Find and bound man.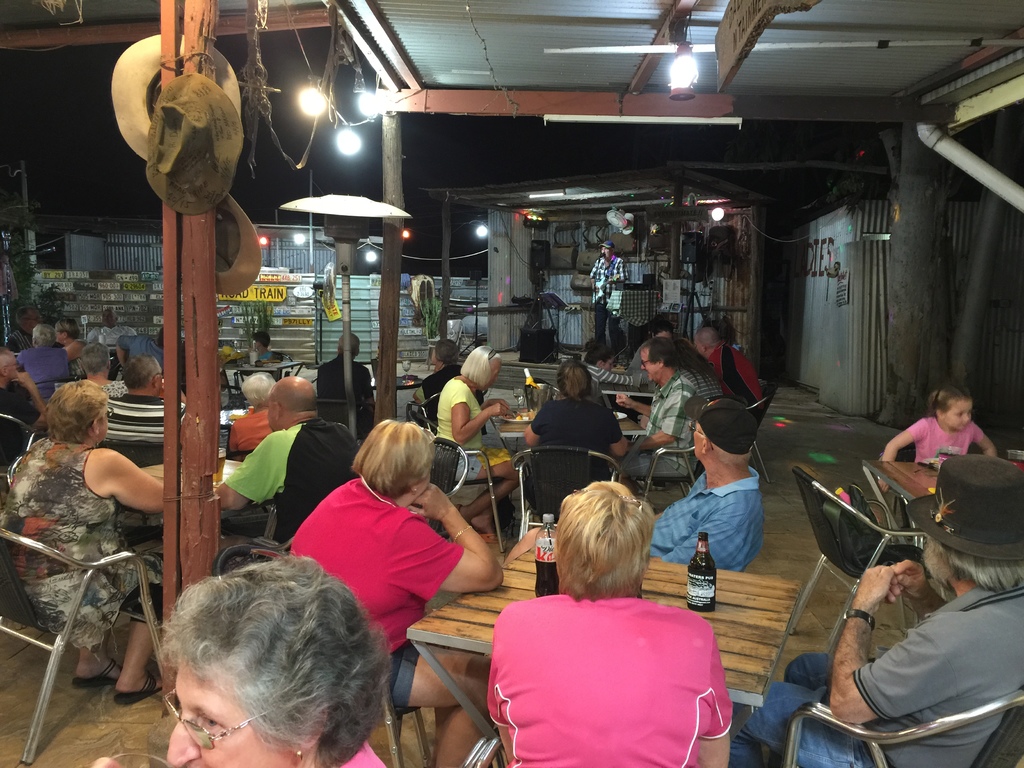
Bound: <region>739, 450, 1023, 767</region>.
